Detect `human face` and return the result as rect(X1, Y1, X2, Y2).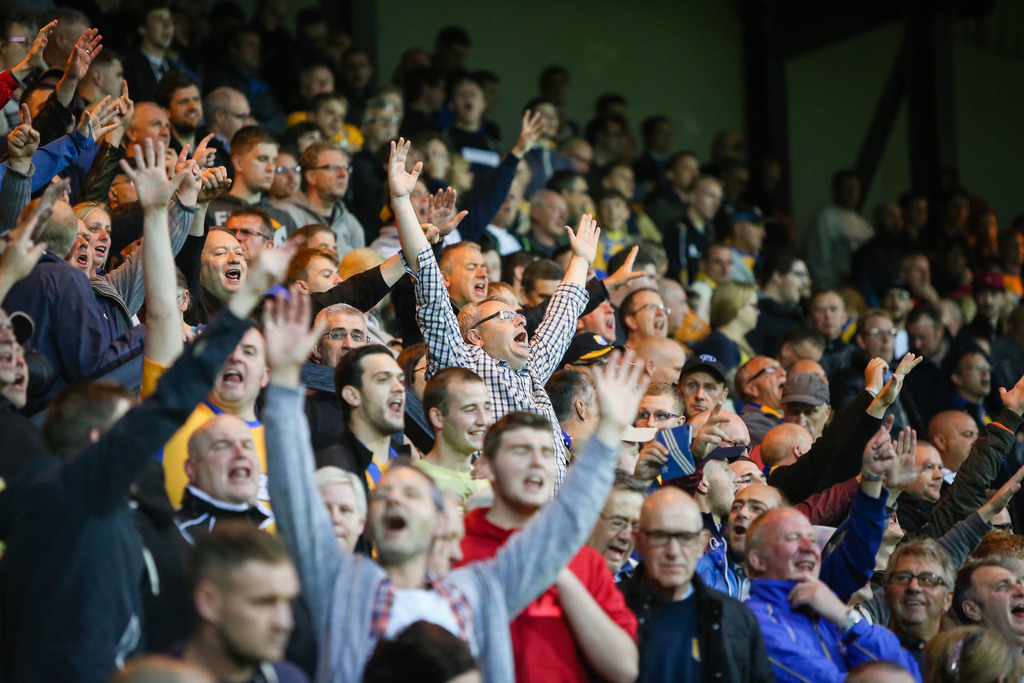
rect(446, 383, 488, 446).
